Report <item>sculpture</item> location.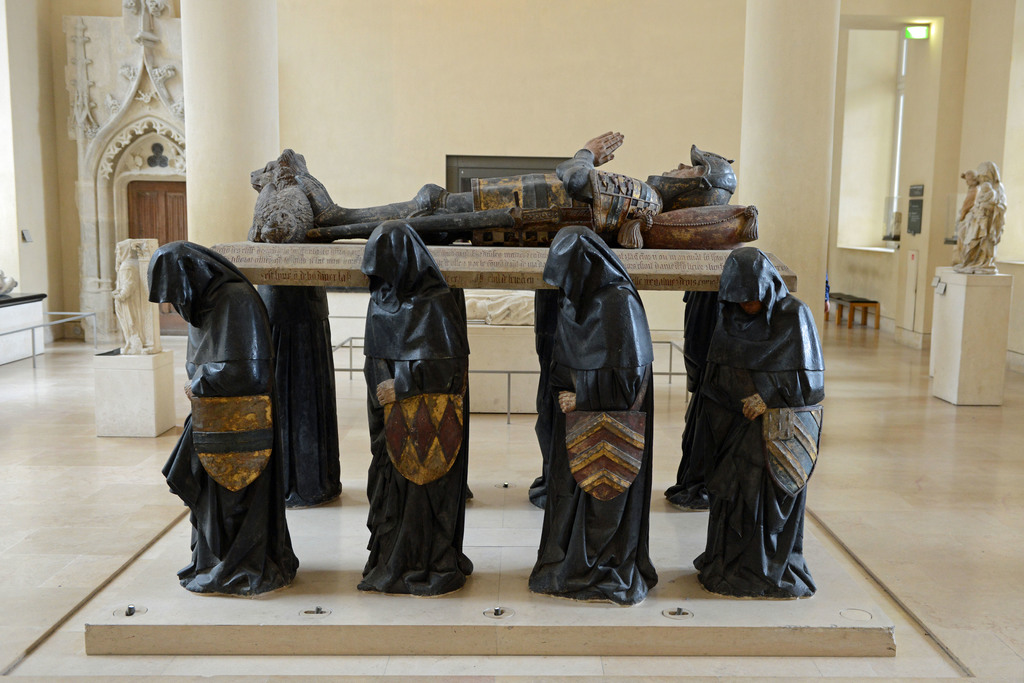
Report: box=[951, 161, 1007, 278].
